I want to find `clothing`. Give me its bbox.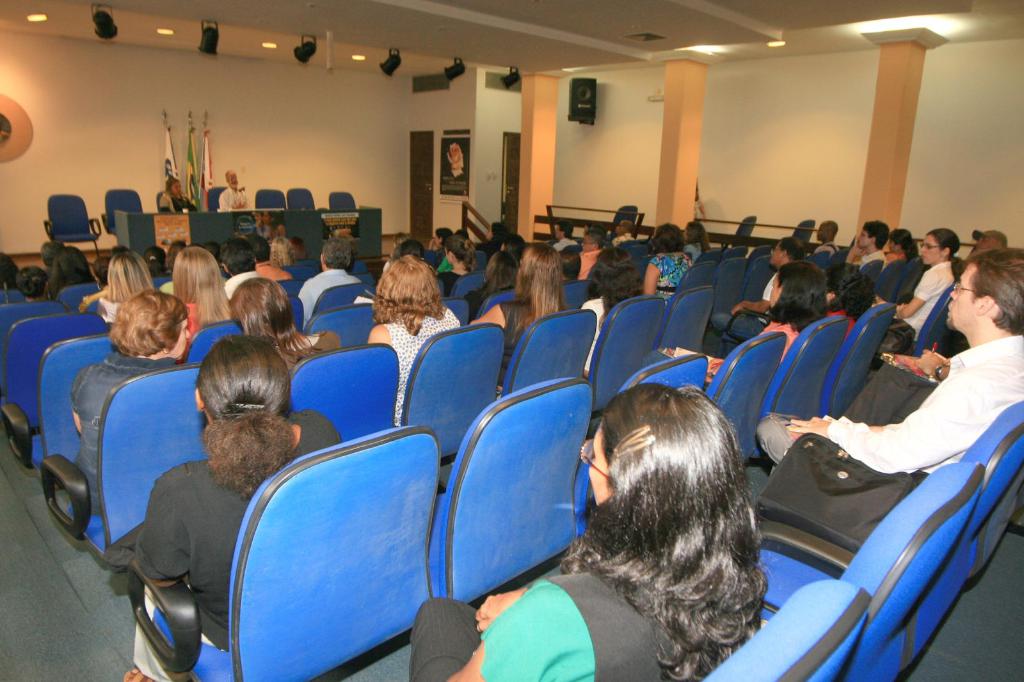
{"left": 427, "top": 243, "right": 448, "bottom": 262}.
